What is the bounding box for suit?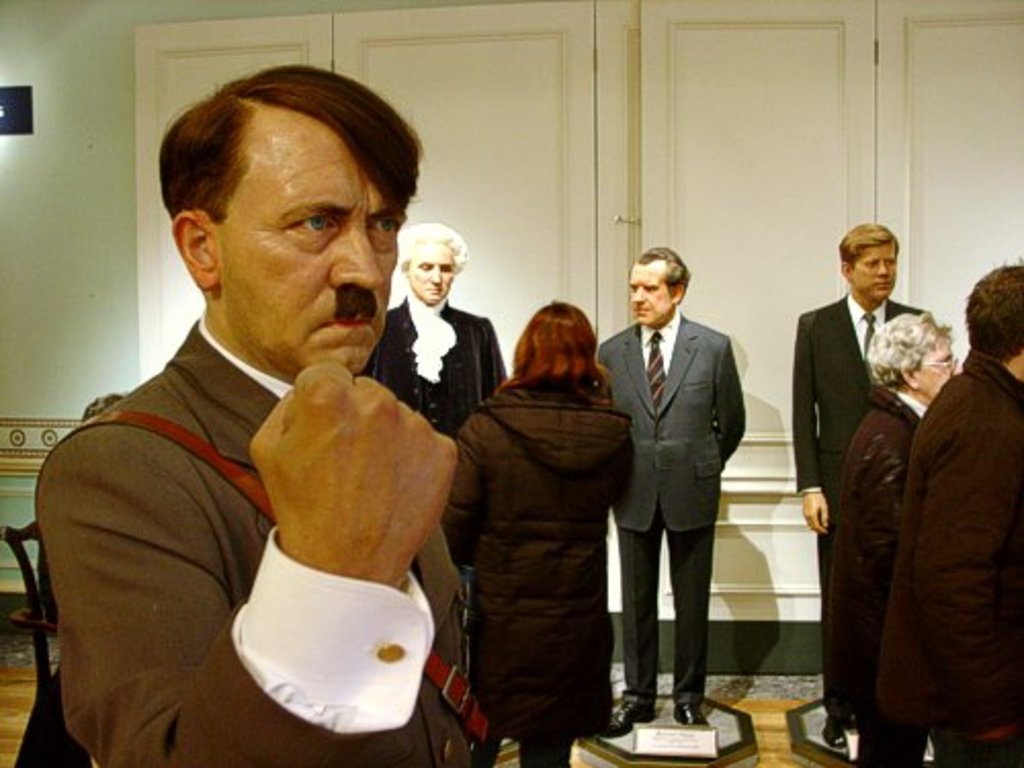
<region>788, 293, 932, 721</region>.
